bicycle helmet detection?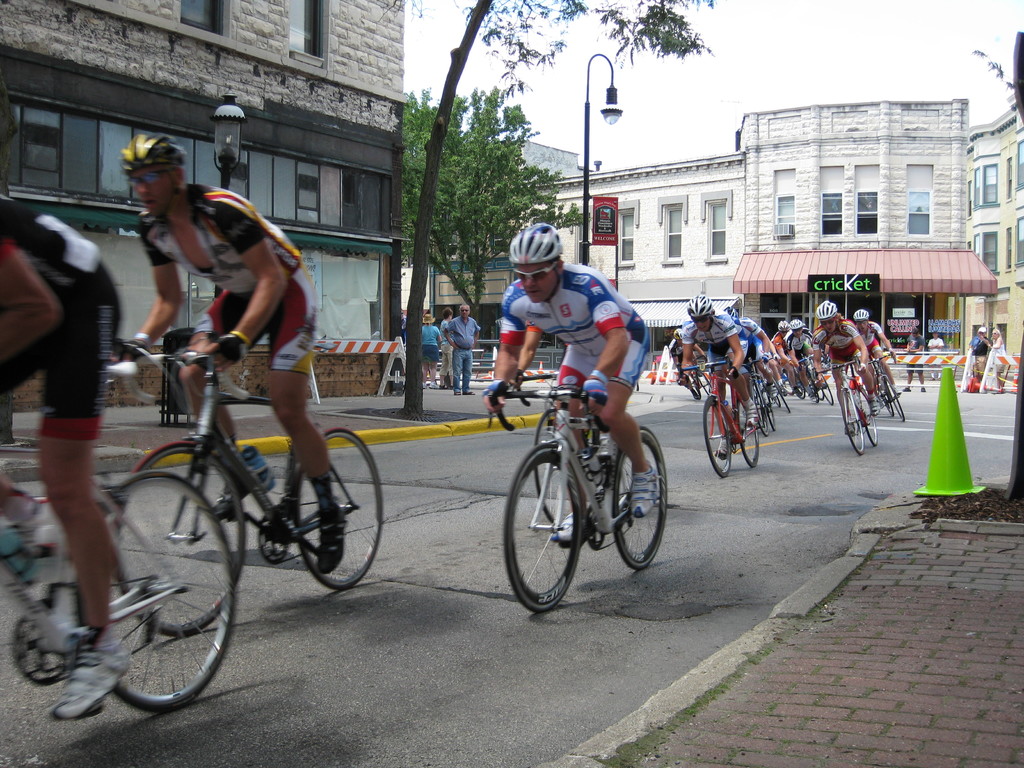
(left=687, top=295, right=711, bottom=316)
